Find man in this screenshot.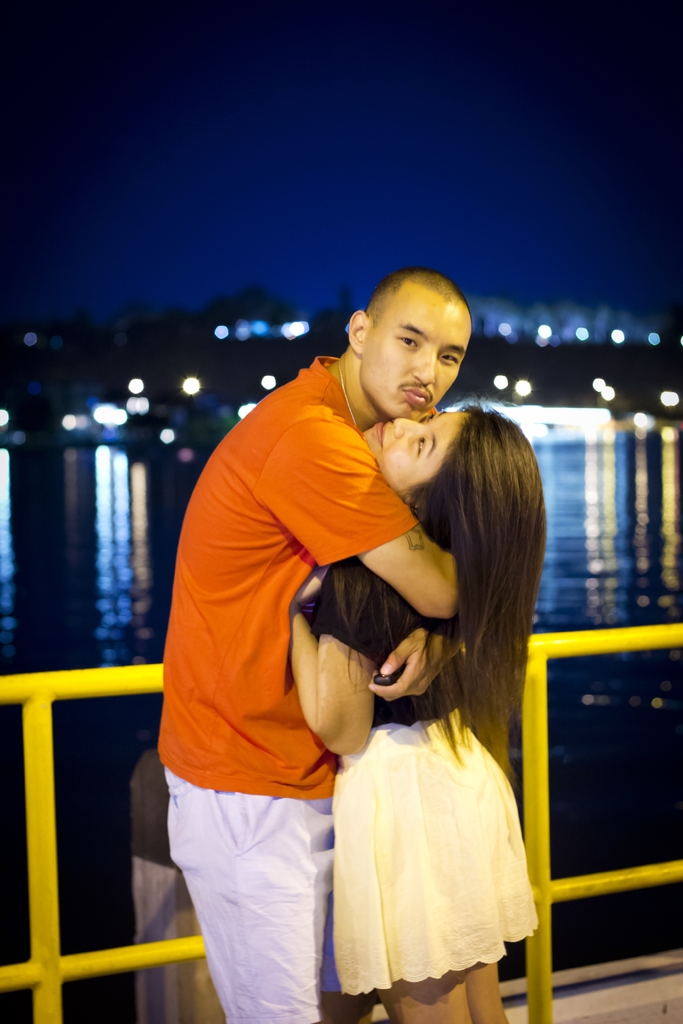
The bounding box for man is select_region(148, 254, 529, 1023).
